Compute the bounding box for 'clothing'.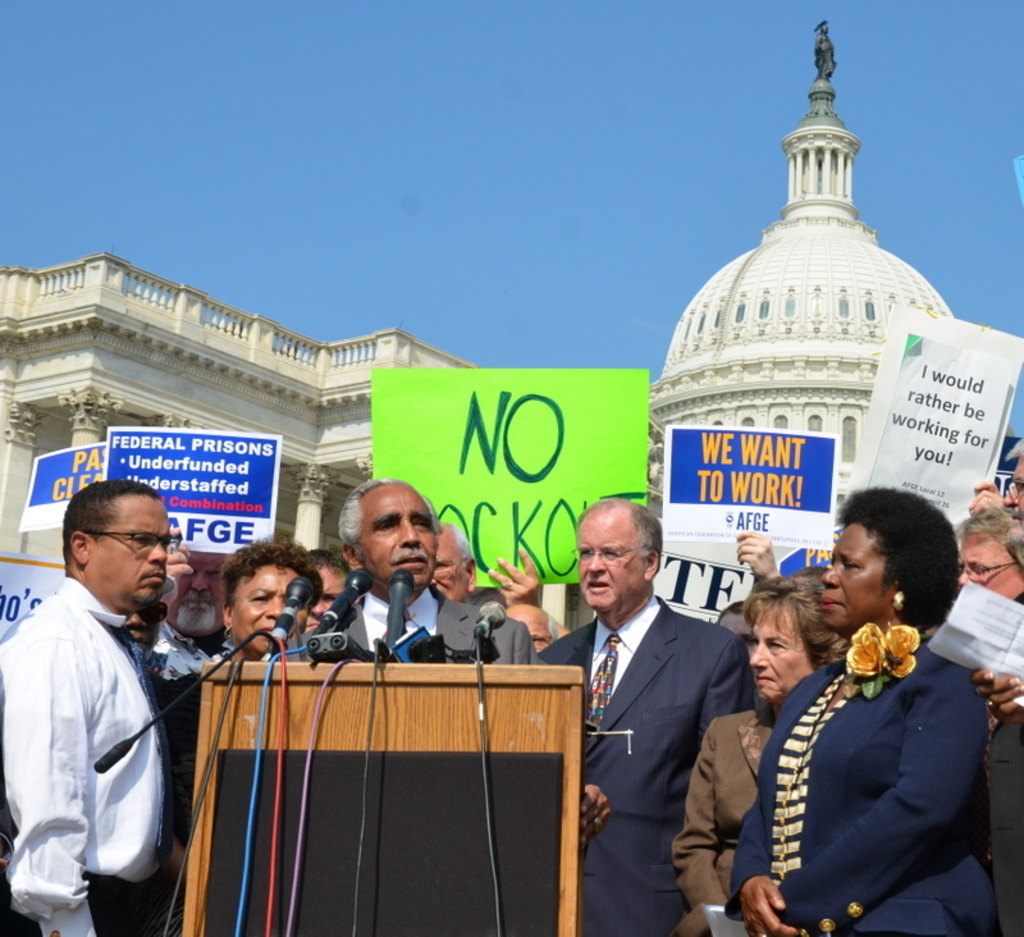
region(202, 622, 328, 662).
